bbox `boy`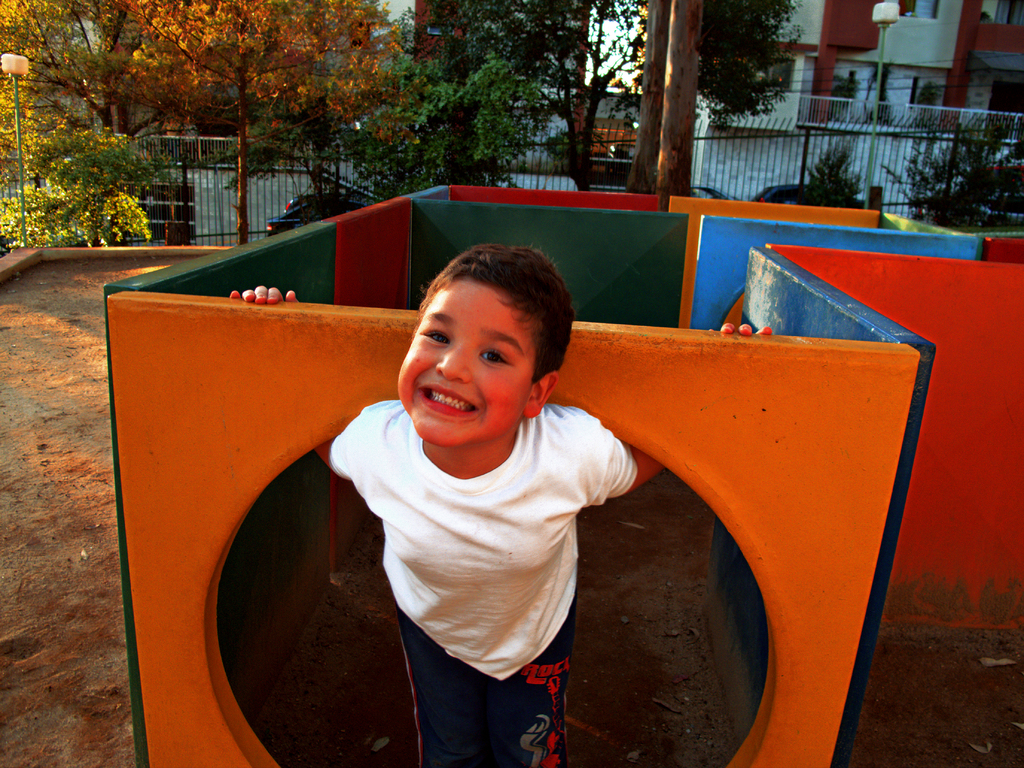
{"left": 228, "top": 241, "right": 772, "bottom": 767}
